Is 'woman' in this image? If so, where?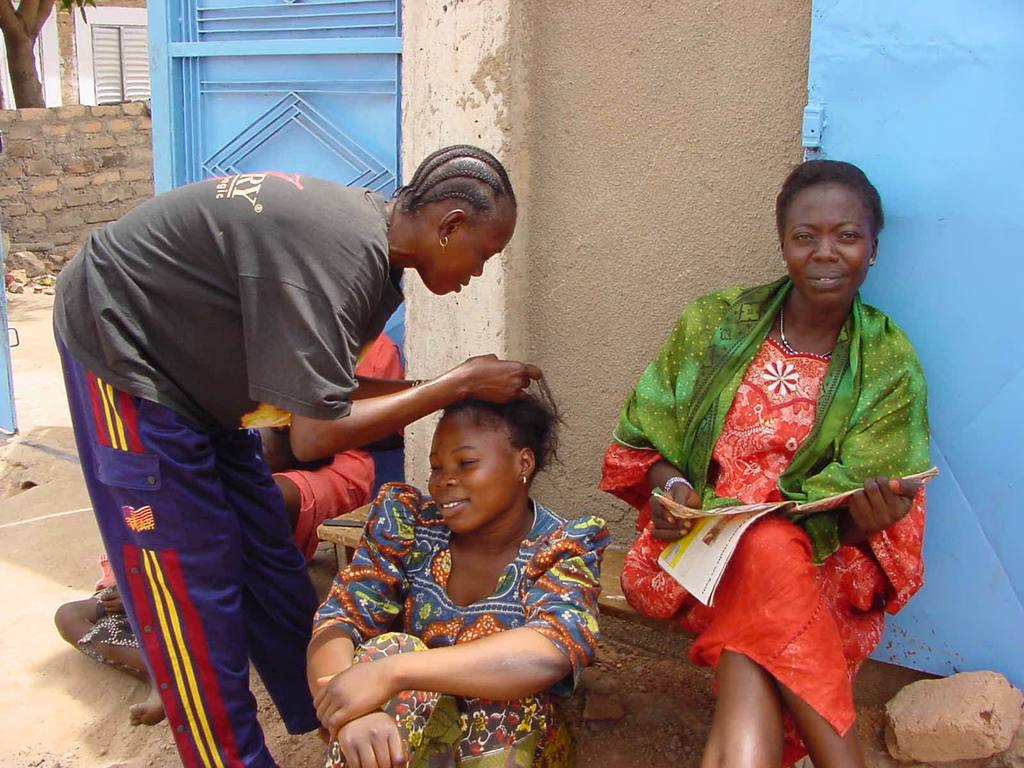
Yes, at crop(597, 158, 931, 767).
